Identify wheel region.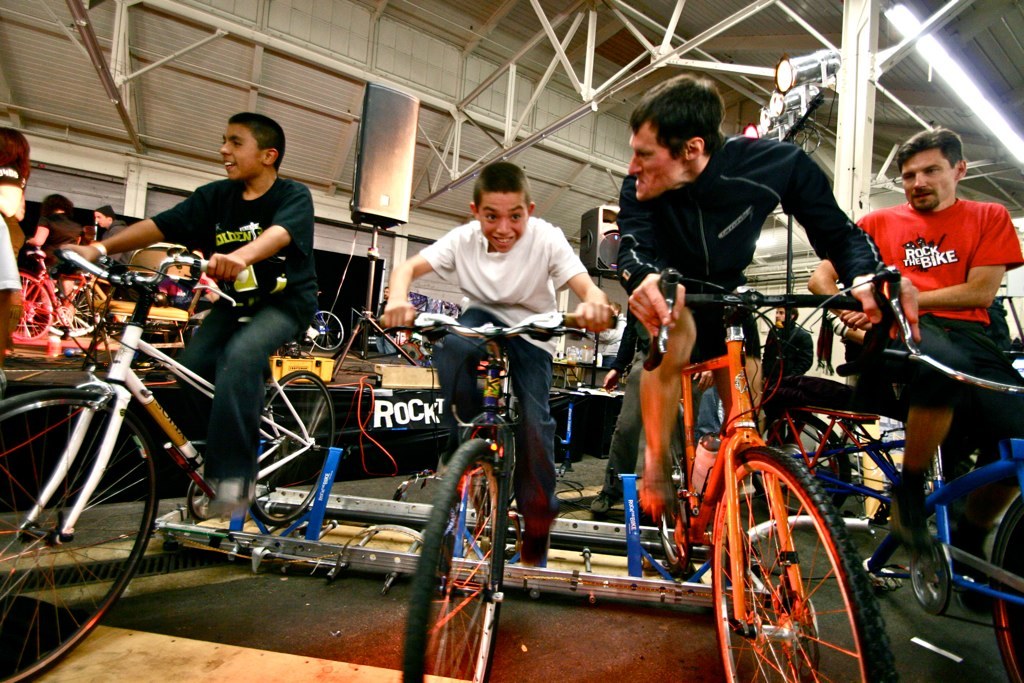
Region: l=747, t=409, r=849, b=521.
